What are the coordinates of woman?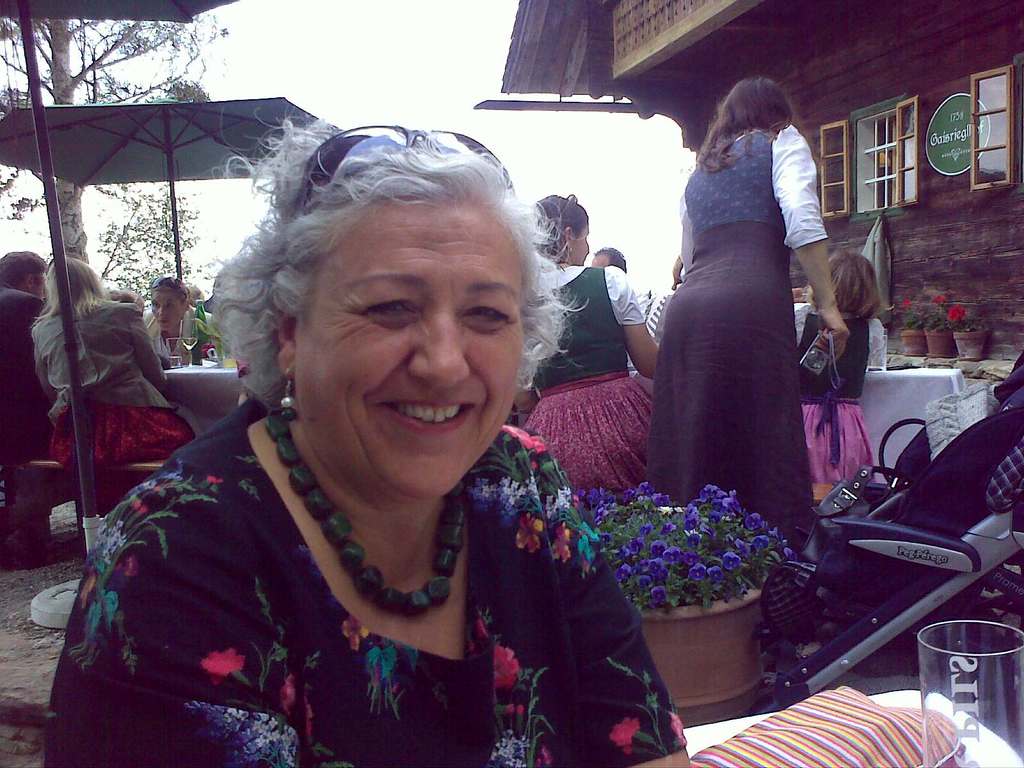
[648,71,846,634].
